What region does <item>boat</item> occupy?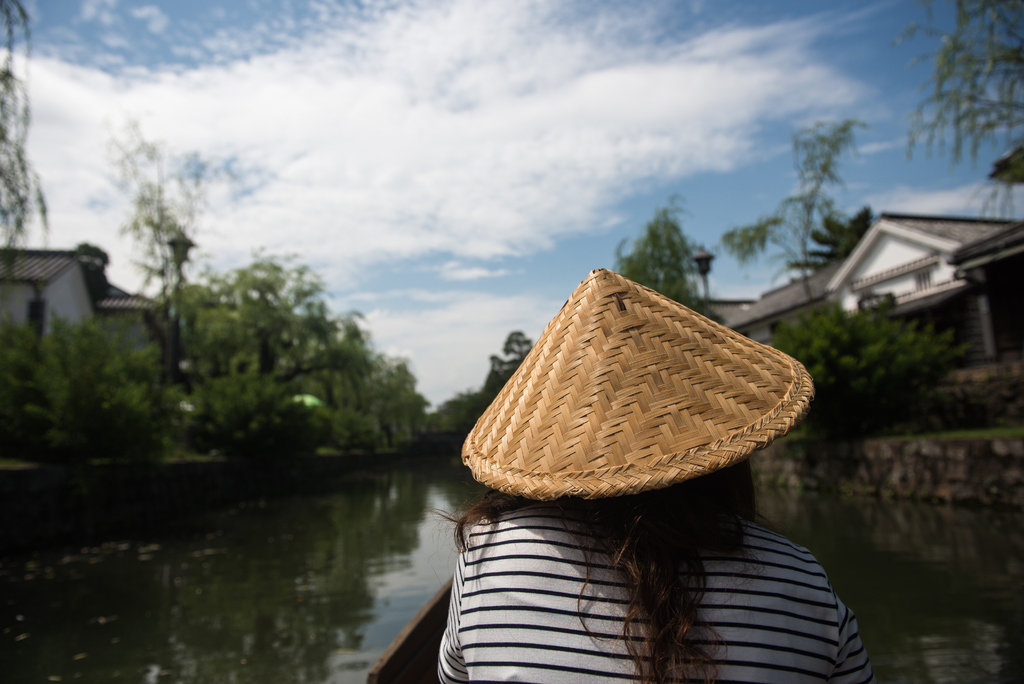
349:587:879:683.
